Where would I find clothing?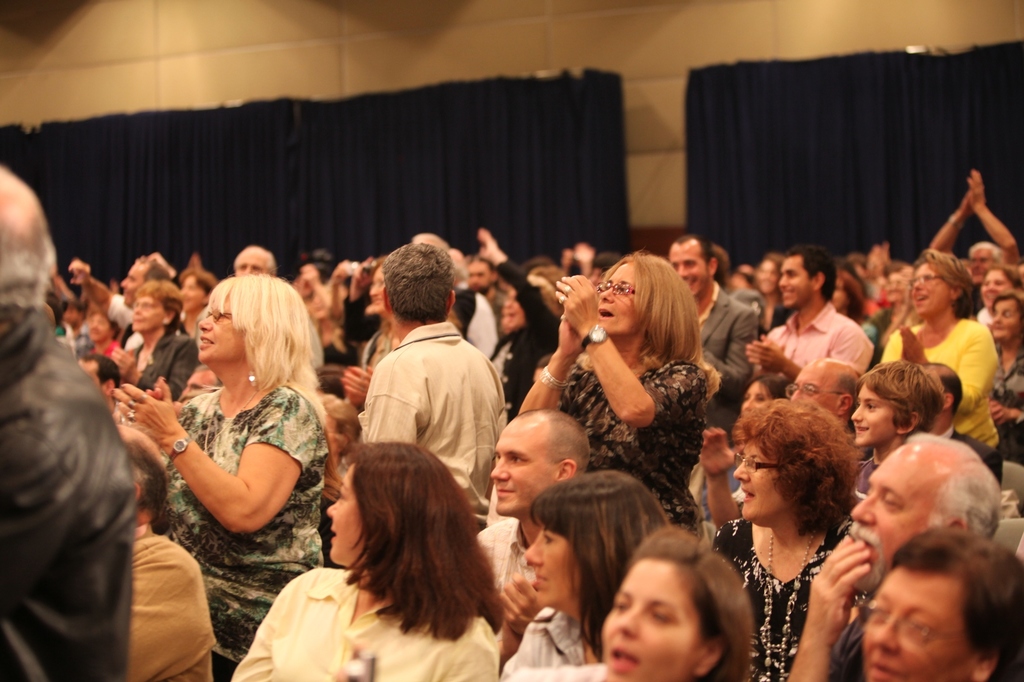
At 220 571 498 681.
